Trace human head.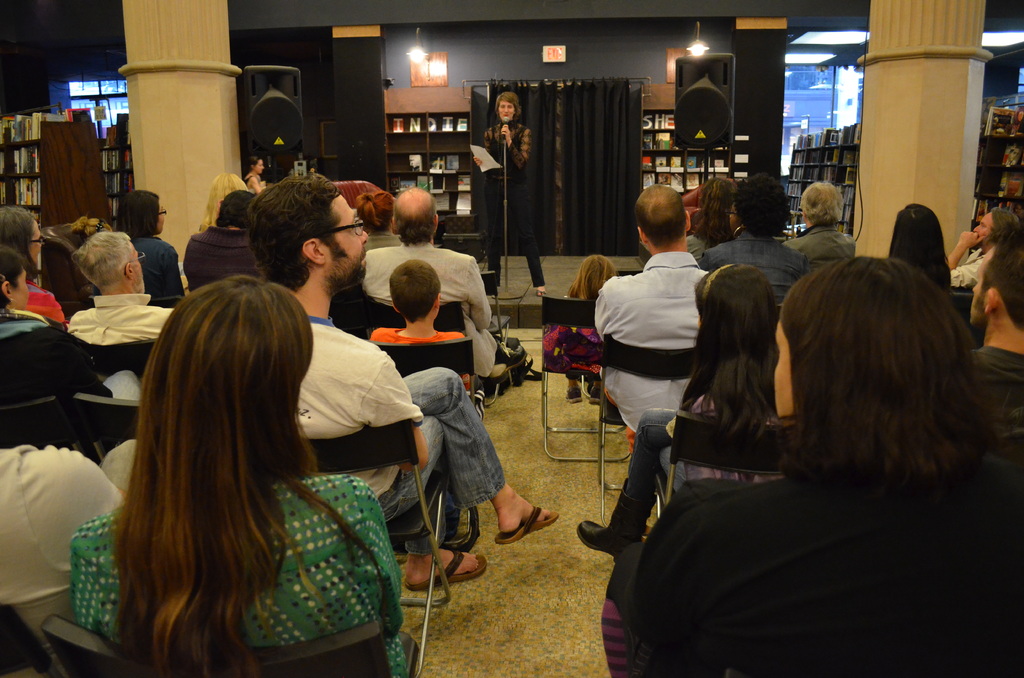
Traced to (x1=735, y1=174, x2=790, y2=235).
